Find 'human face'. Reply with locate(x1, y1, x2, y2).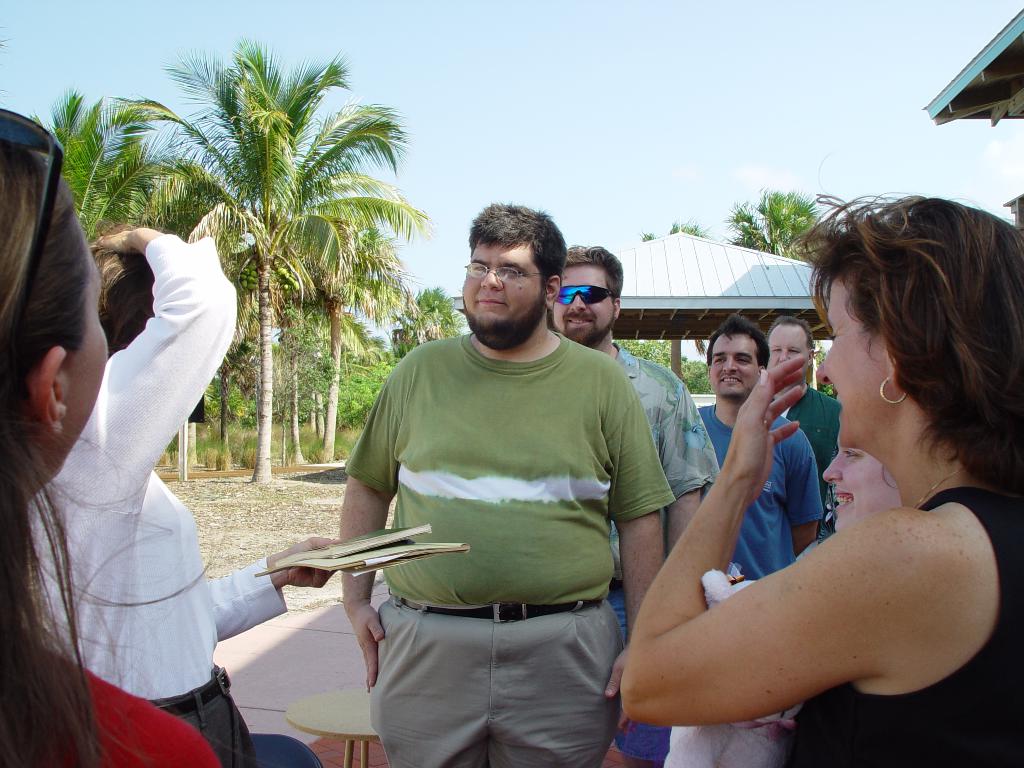
locate(457, 243, 547, 333).
